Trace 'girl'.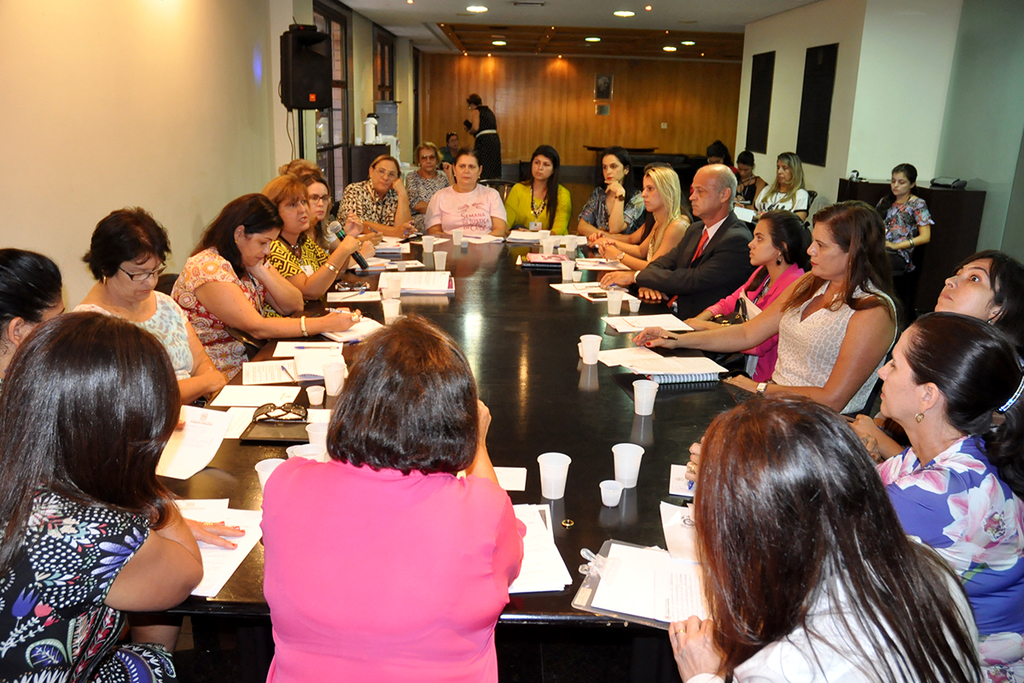
Traced to <region>573, 149, 636, 236</region>.
